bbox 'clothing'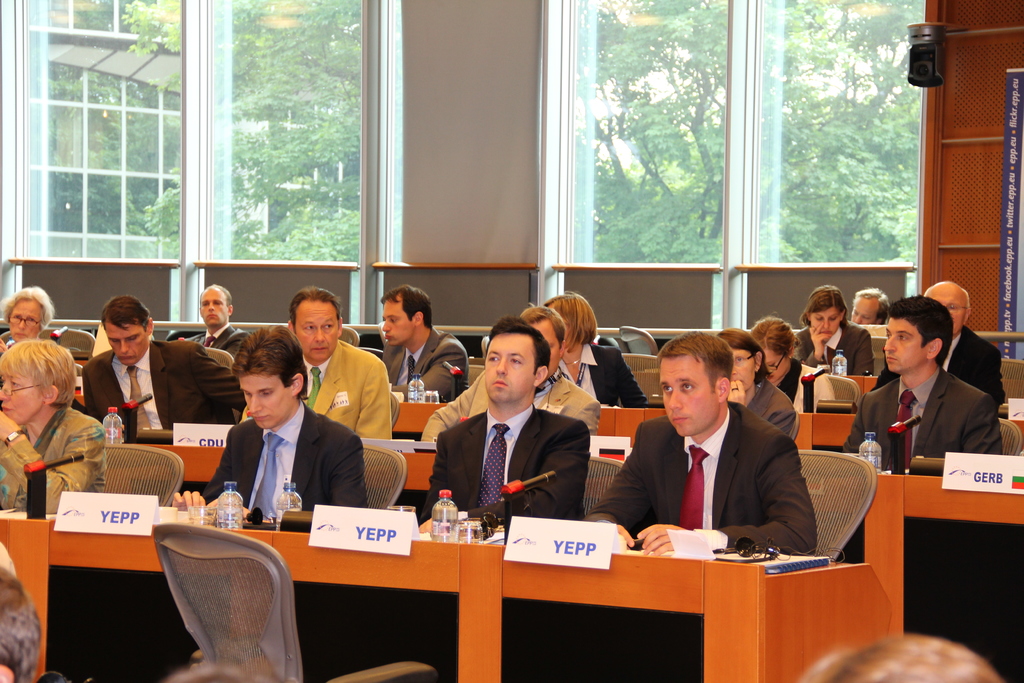
[789, 316, 873, 374]
